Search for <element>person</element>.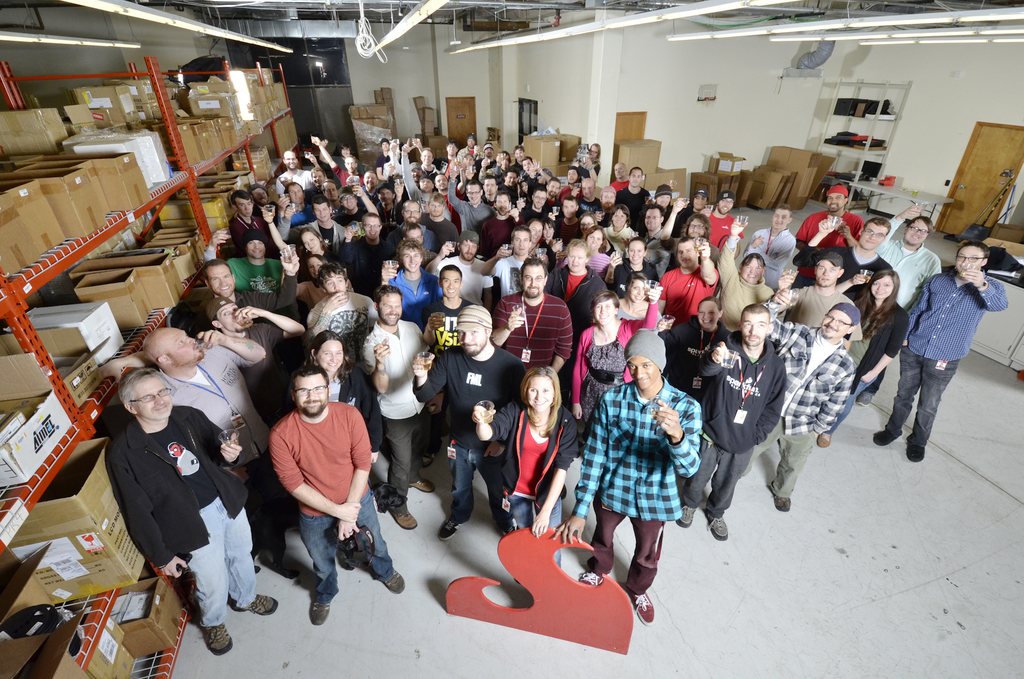
Found at bbox=[250, 181, 289, 227].
